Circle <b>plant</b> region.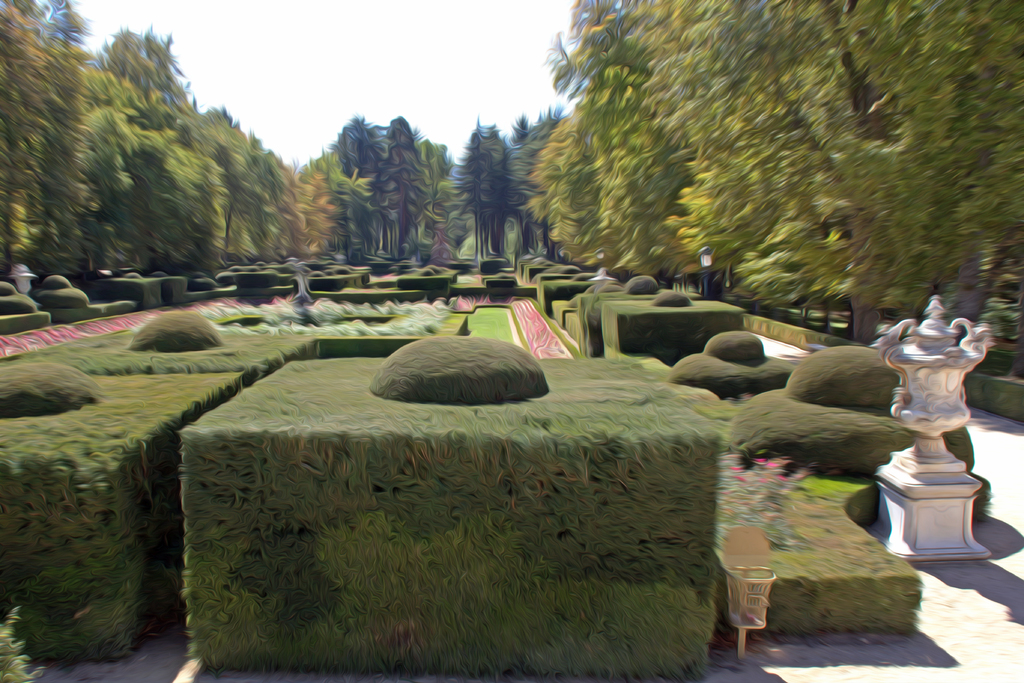
Region: bbox(184, 333, 727, 682).
